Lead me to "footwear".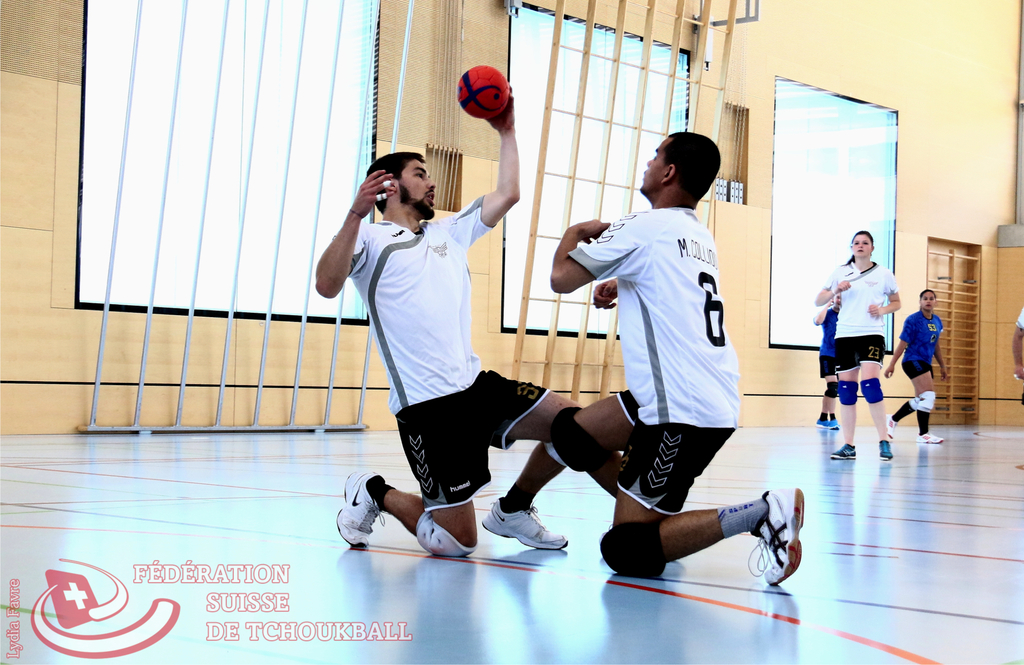
Lead to select_region(744, 487, 801, 591).
